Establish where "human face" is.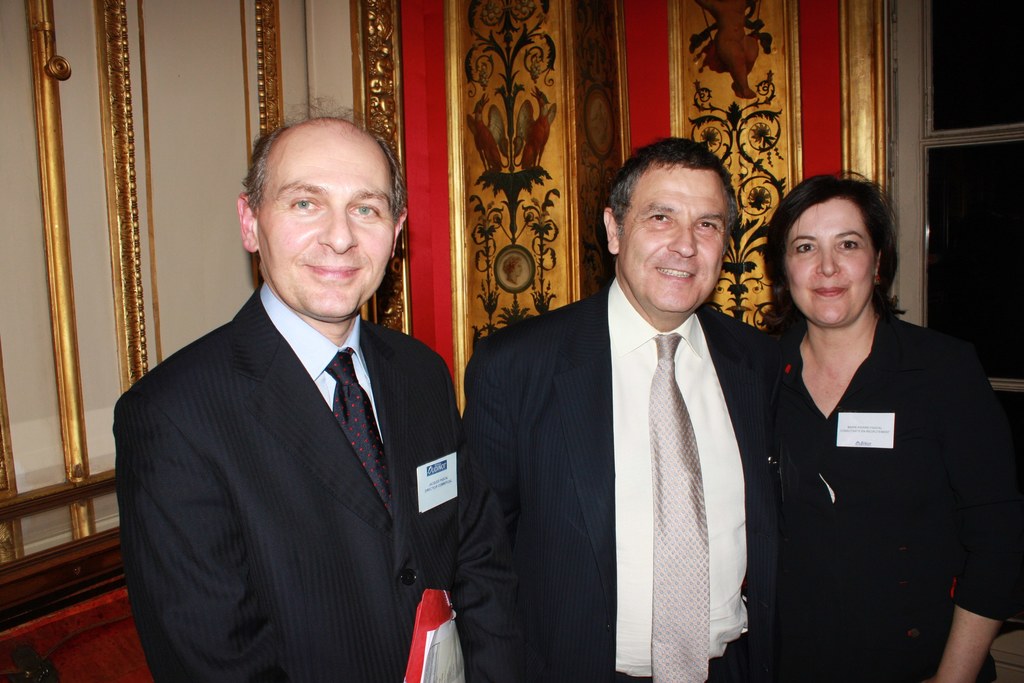
Established at pyautogui.locateOnScreen(778, 177, 902, 329).
